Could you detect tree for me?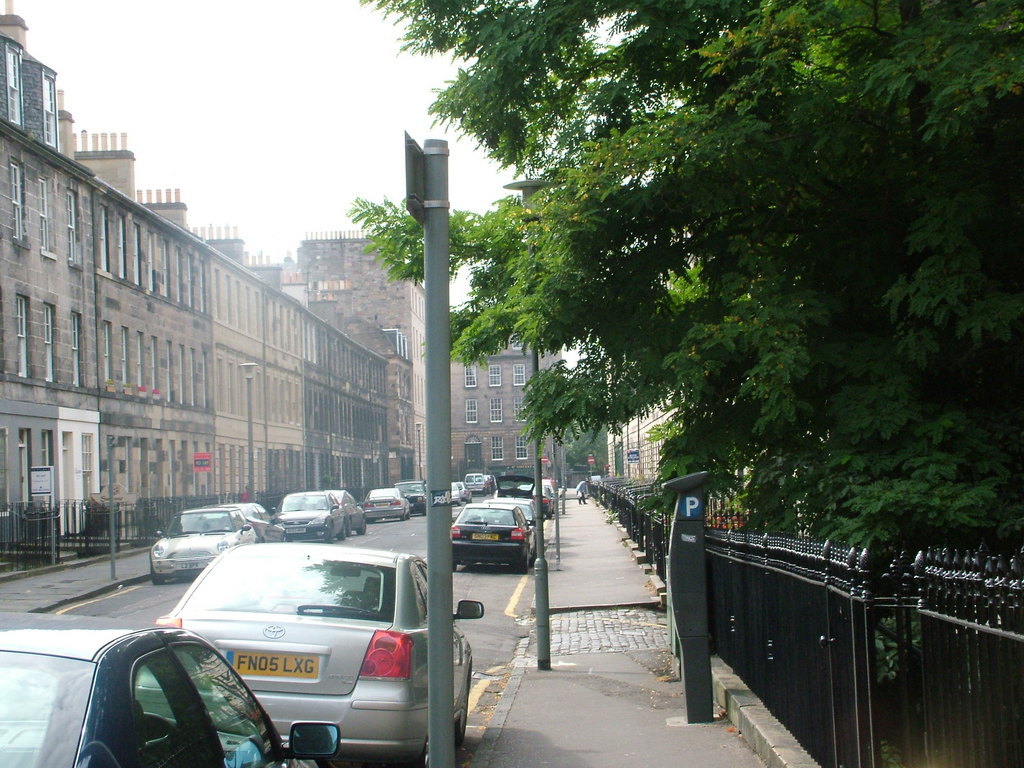
Detection result: locate(299, 5, 1023, 699).
